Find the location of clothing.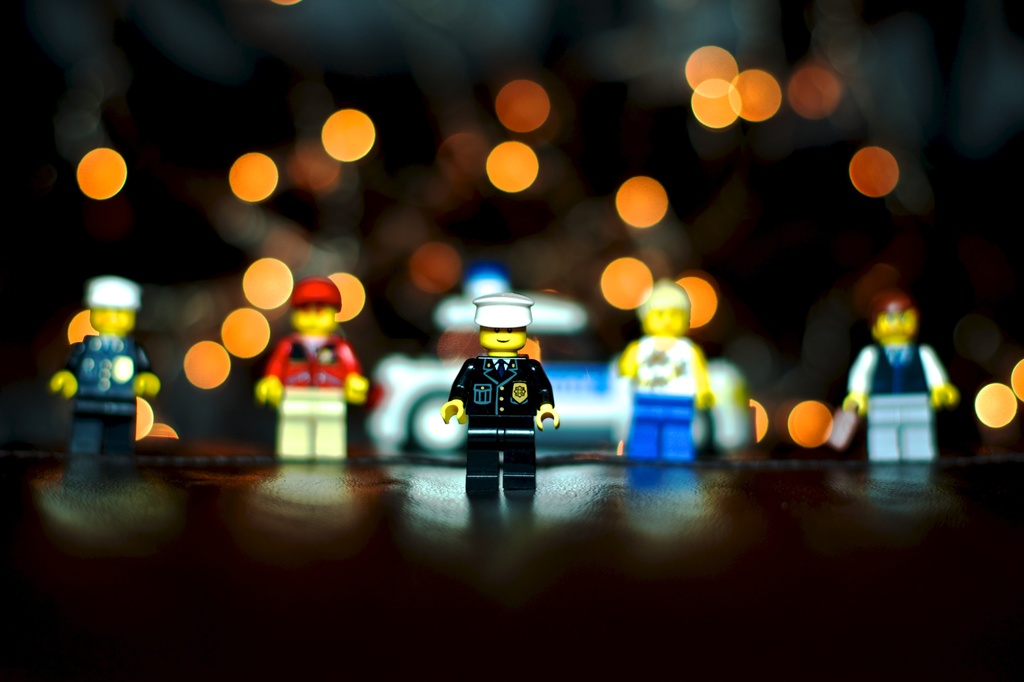
Location: locate(442, 356, 557, 496).
